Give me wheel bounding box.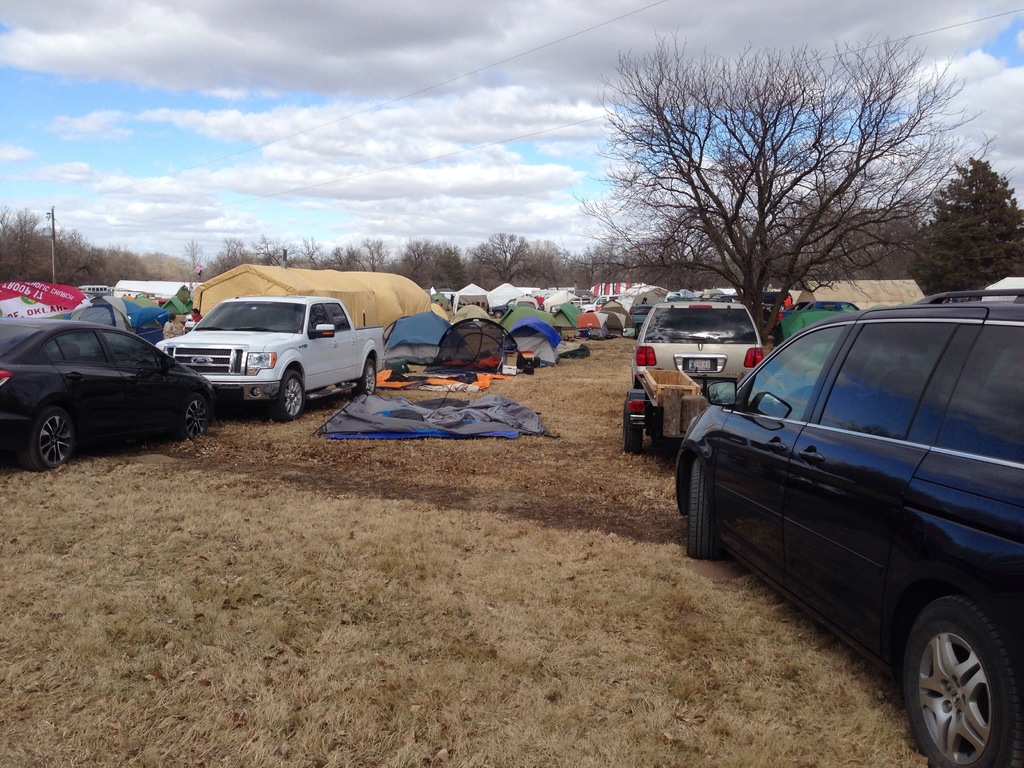
box(18, 404, 80, 471).
